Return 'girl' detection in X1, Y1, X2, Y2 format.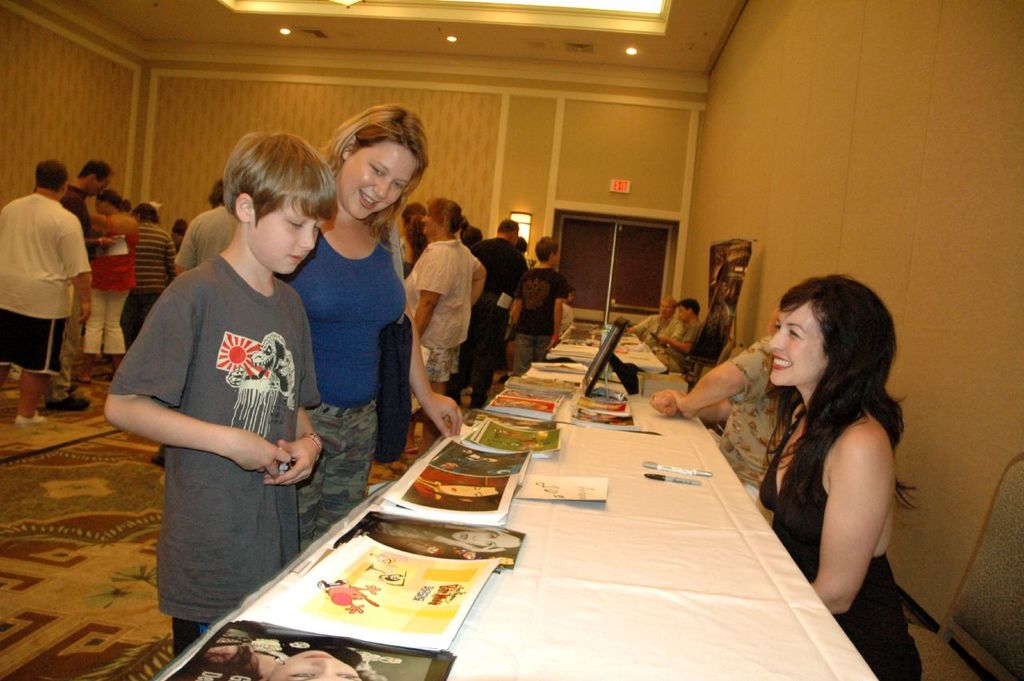
758, 275, 922, 670.
